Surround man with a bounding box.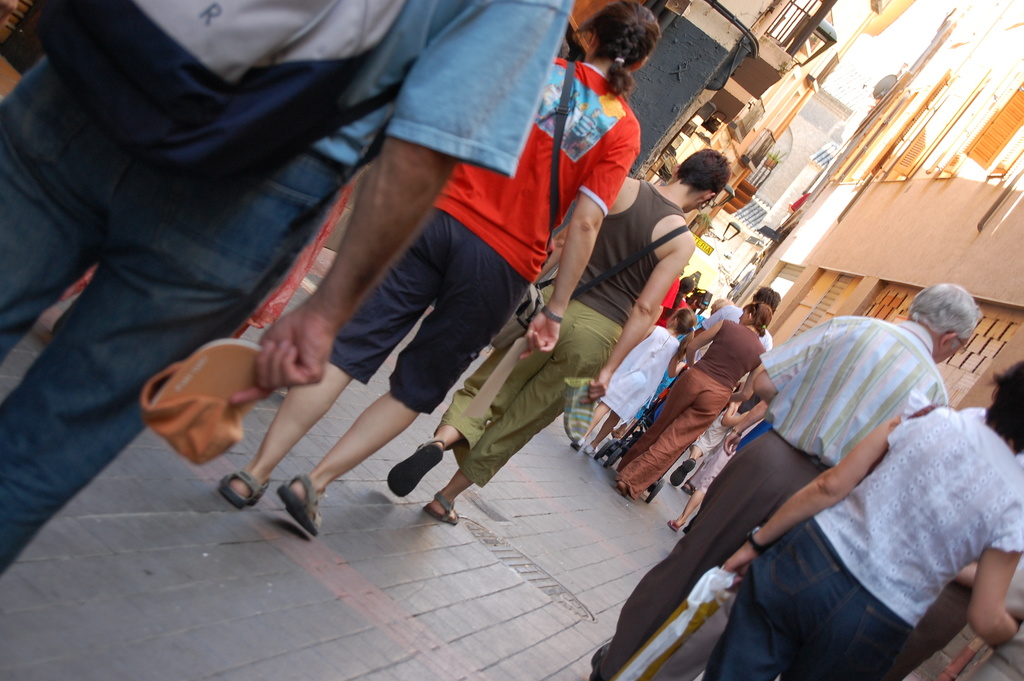
region(653, 285, 781, 421).
